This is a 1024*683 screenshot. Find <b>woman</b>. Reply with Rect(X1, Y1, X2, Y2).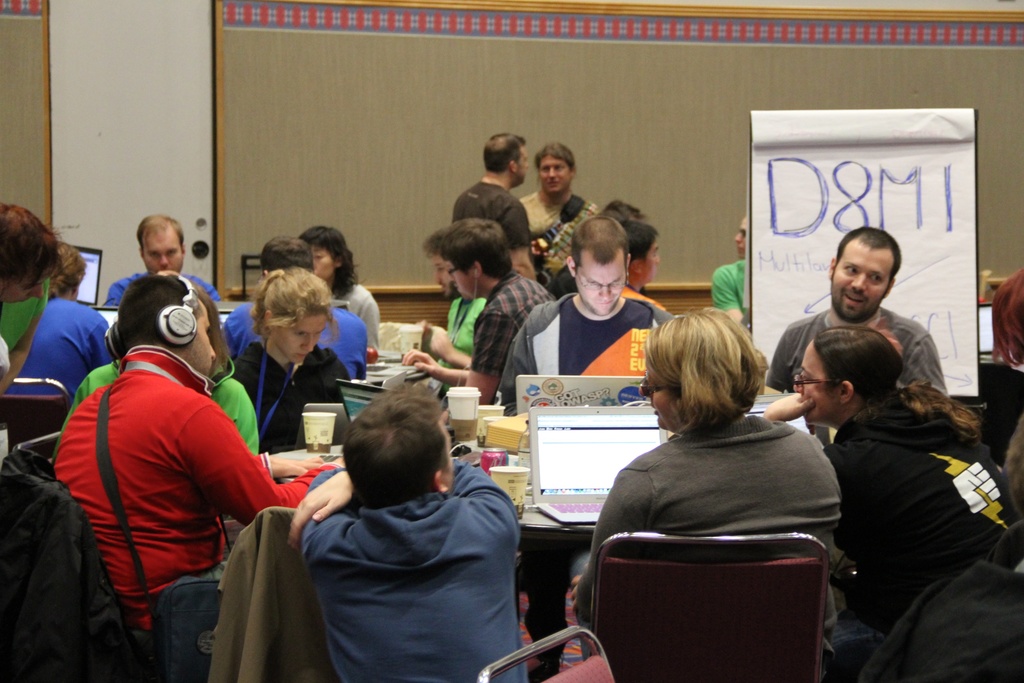
Rect(302, 226, 378, 350).
